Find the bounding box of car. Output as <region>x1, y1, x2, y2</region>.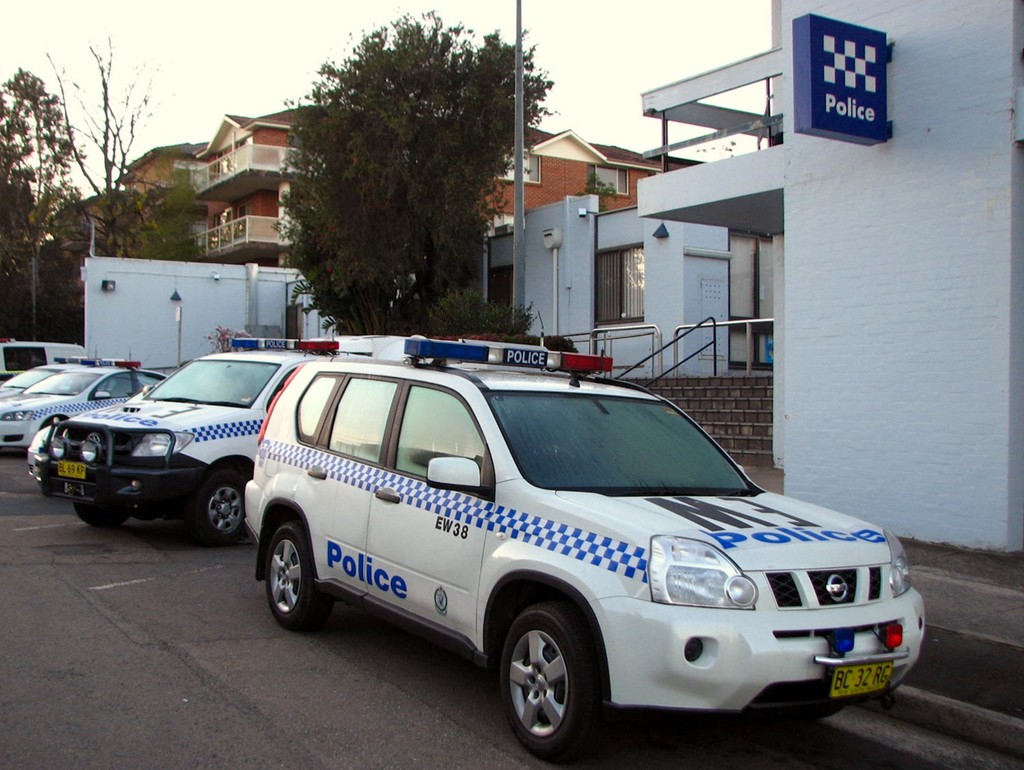
<region>243, 332, 924, 763</region>.
